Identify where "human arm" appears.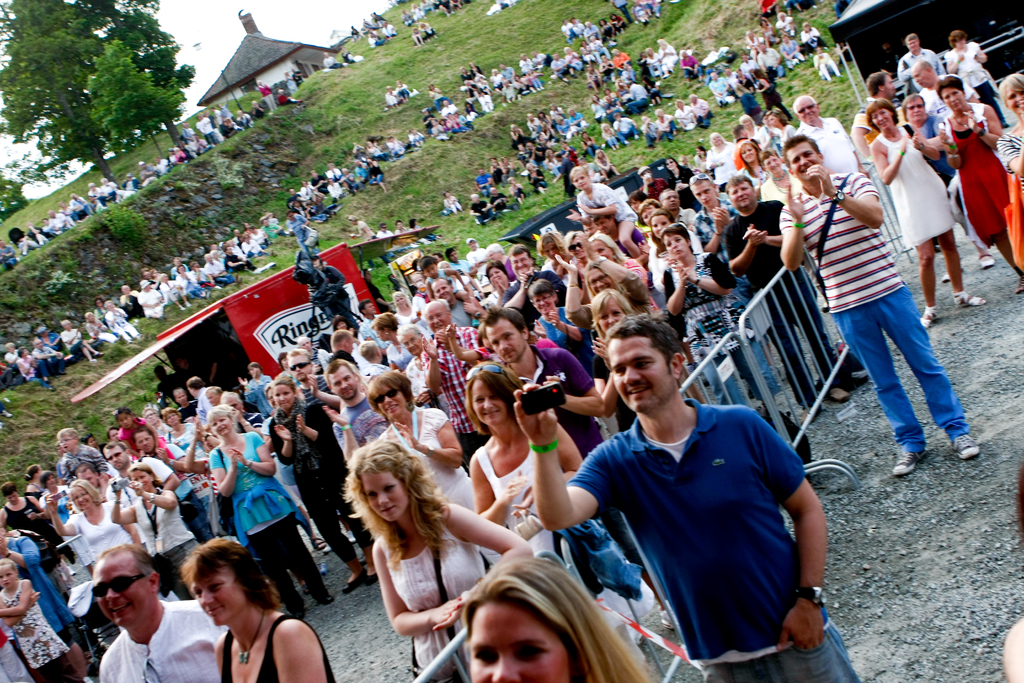
Appears at locate(525, 350, 607, 420).
